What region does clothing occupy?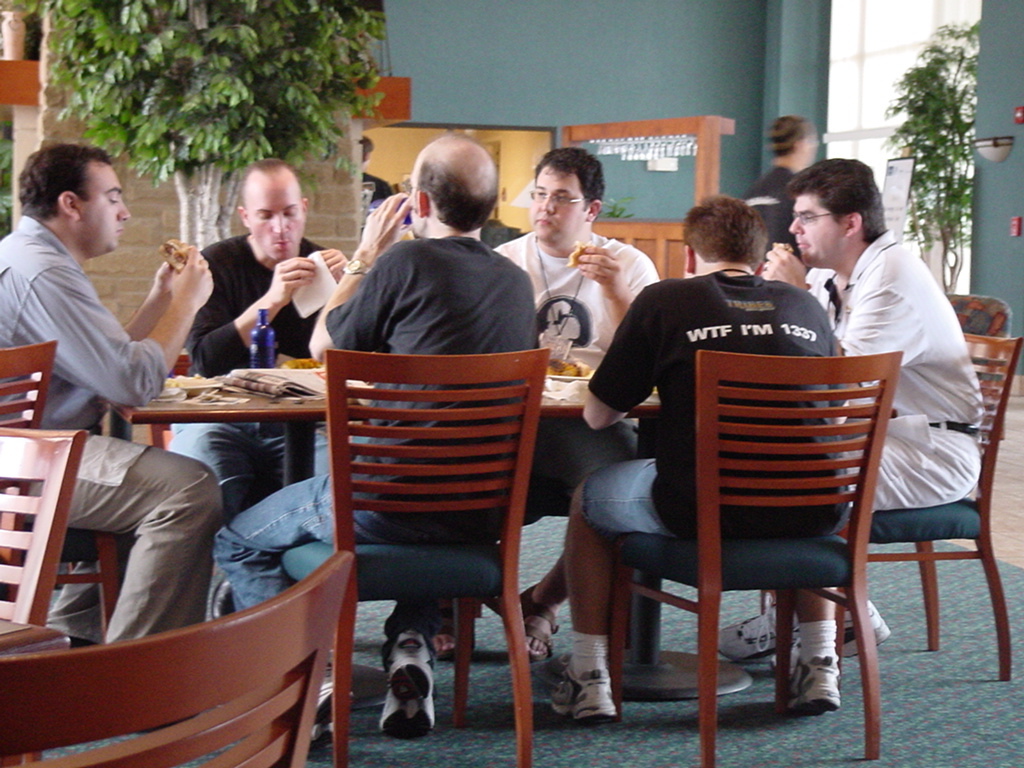
x1=0 y1=211 x2=224 y2=645.
